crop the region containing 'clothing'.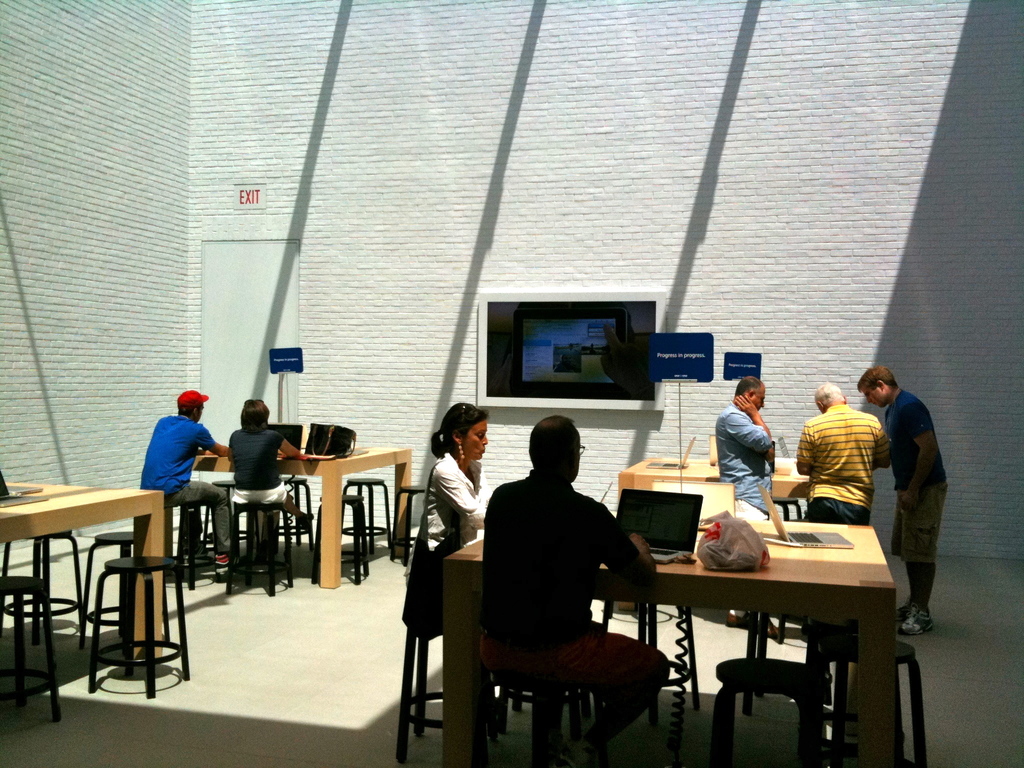
Crop region: 892,388,949,563.
